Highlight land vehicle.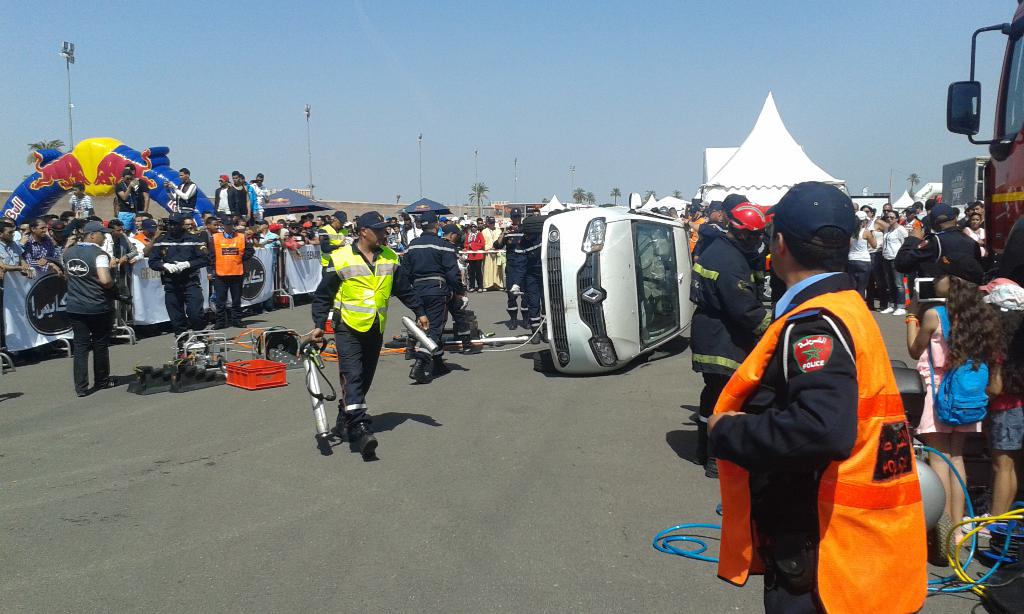
Highlighted region: bbox=(522, 194, 724, 382).
